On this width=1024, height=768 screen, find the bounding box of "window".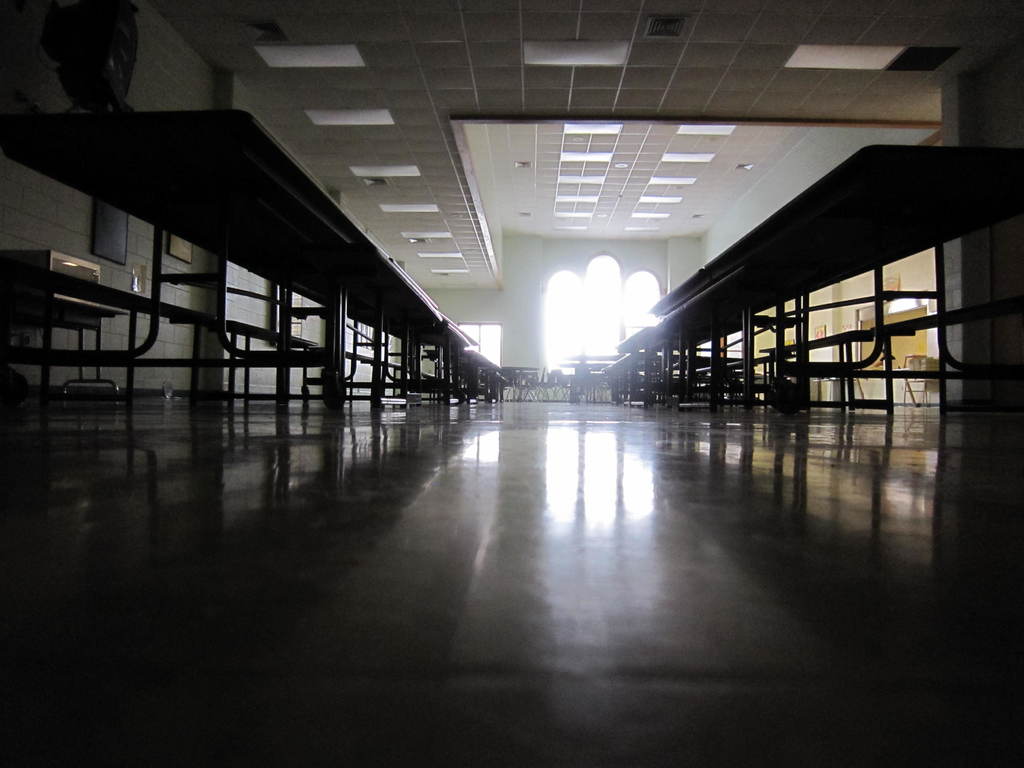
Bounding box: [left=541, top=254, right=668, bottom=374].
